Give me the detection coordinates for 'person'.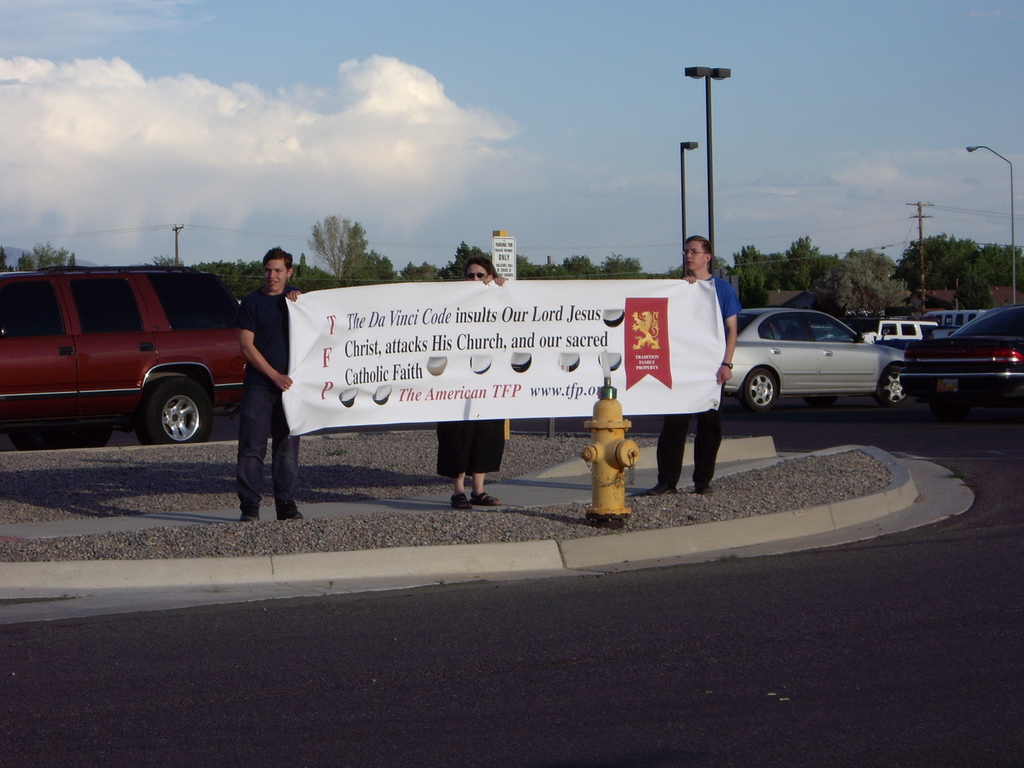
left=437, top=256, right=503, bottom=507.
